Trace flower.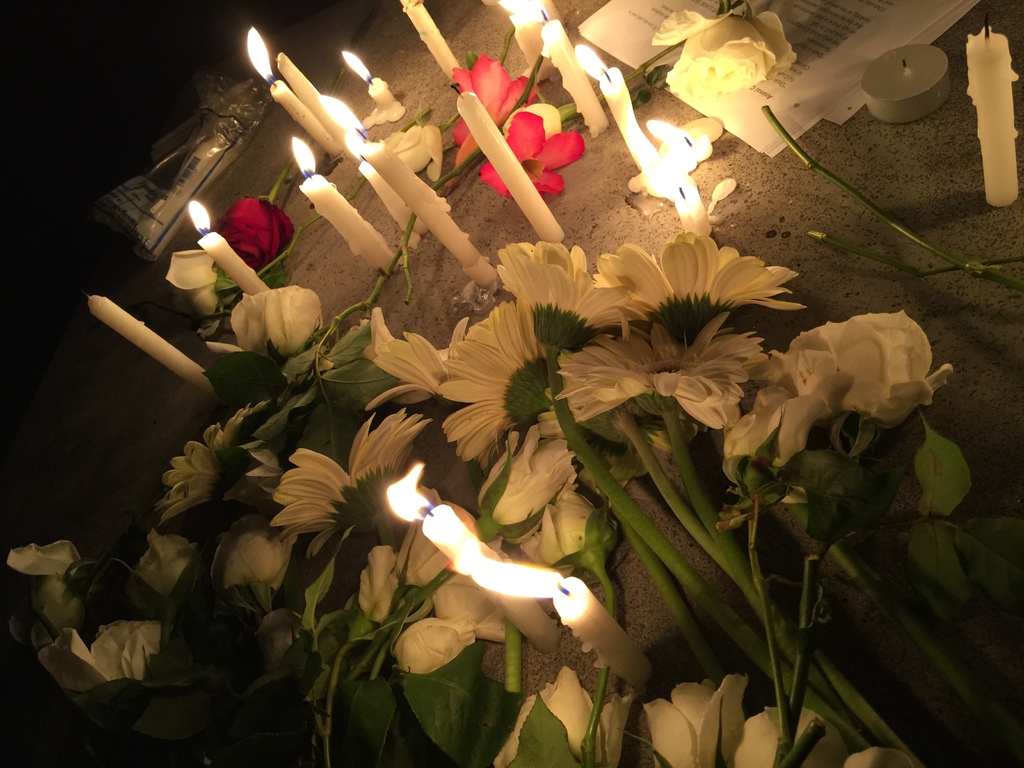
Traced to <bbox>169, 252, 215, 326</bbox>.
